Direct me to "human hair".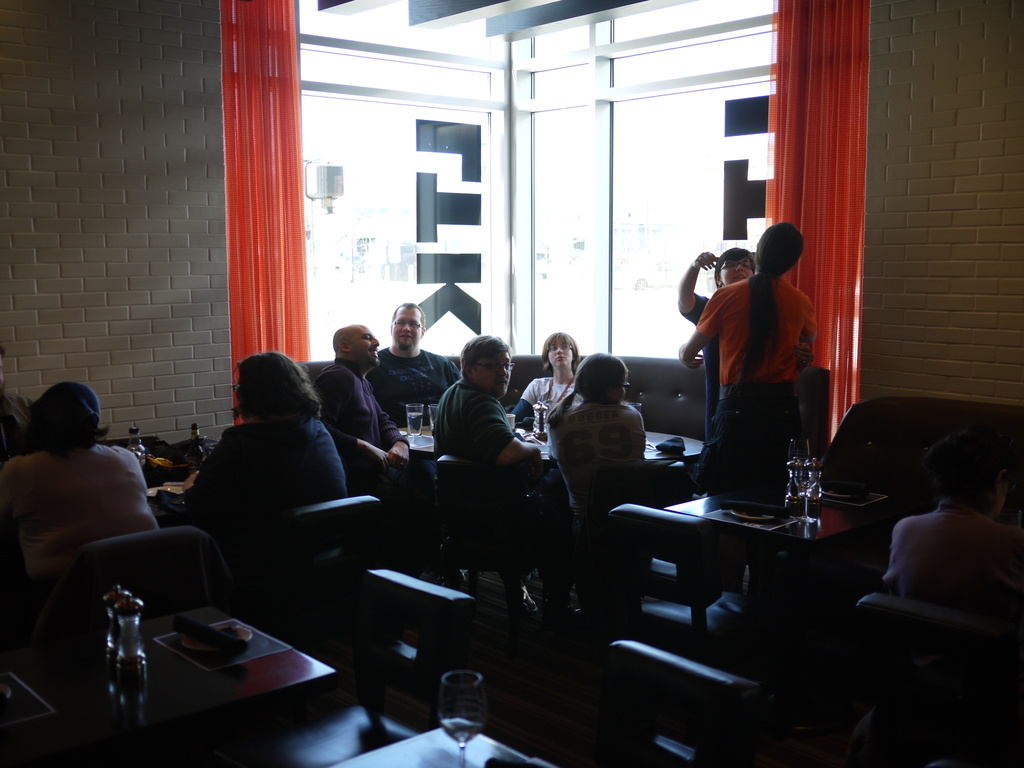
Direction: <region>920, 428, 1017, 511</region>.
